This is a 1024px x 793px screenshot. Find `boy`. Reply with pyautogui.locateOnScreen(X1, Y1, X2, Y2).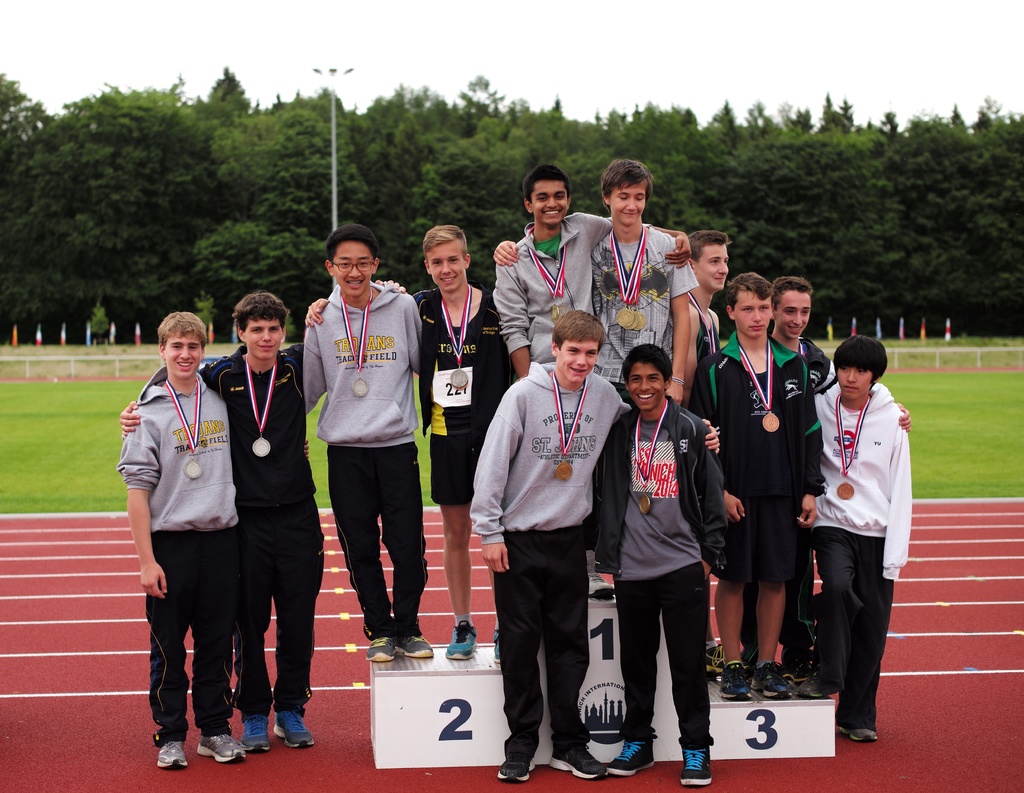
pyautogui.locateOnScreen(591, 341, 725, 788).
